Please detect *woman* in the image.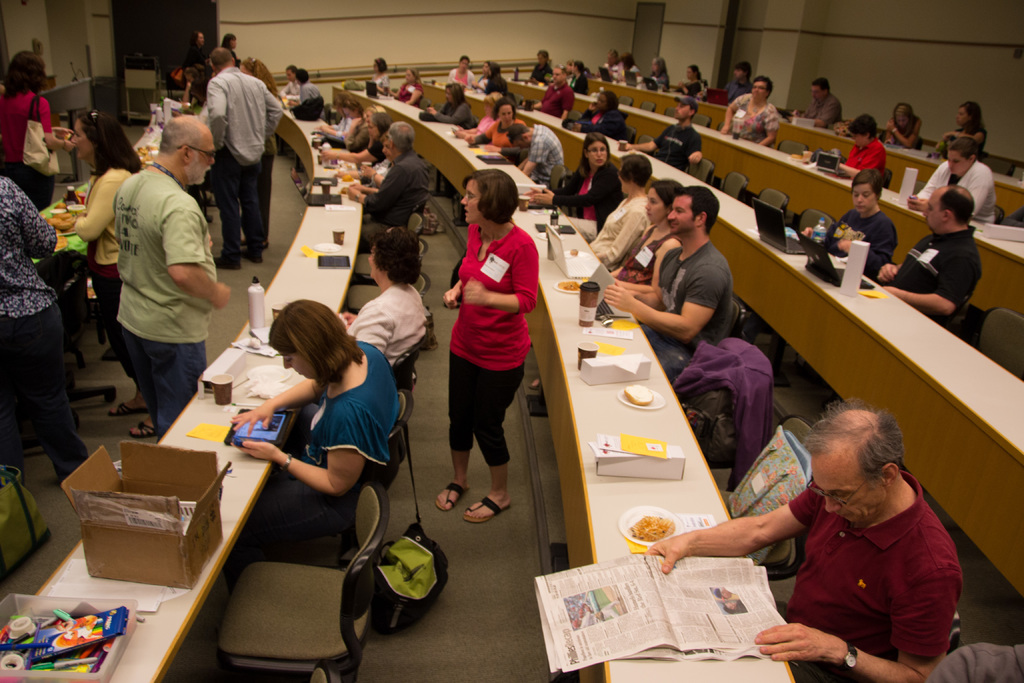
rect(295, 68, 324, 102).
